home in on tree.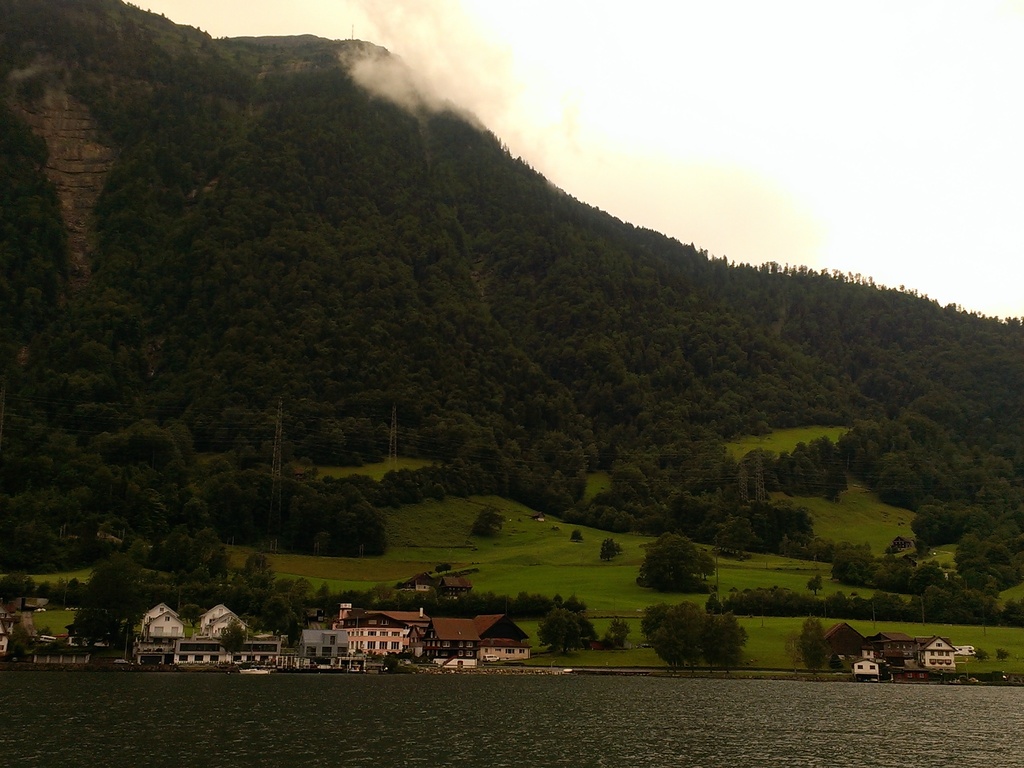
Homed in at (3,620,39,664).
